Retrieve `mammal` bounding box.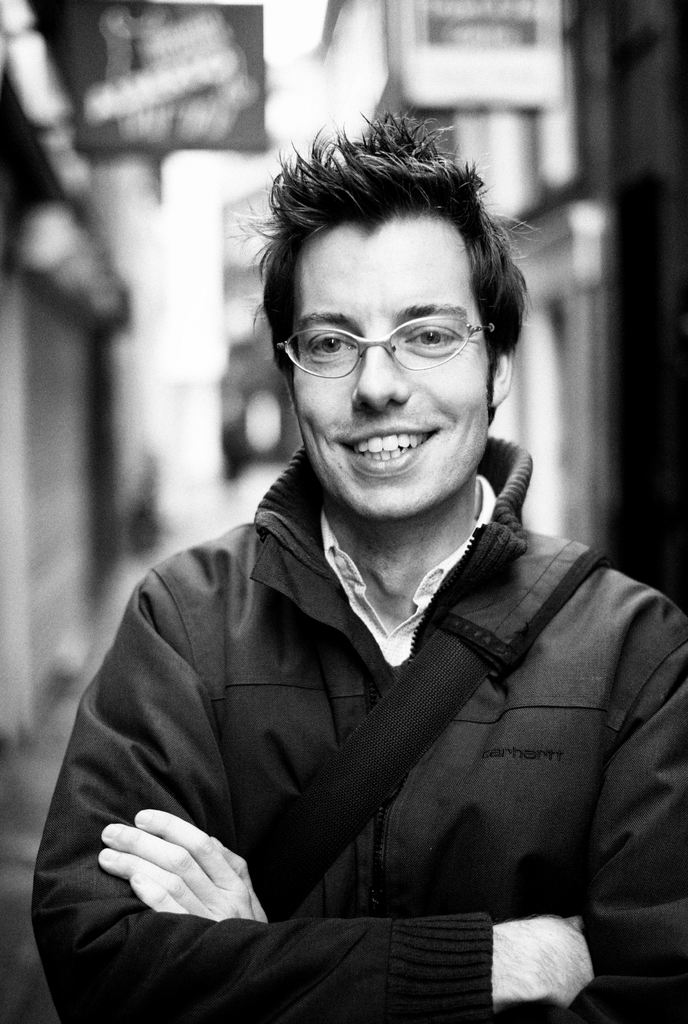
Bounding box: region(32, 113, 682, 1021).
